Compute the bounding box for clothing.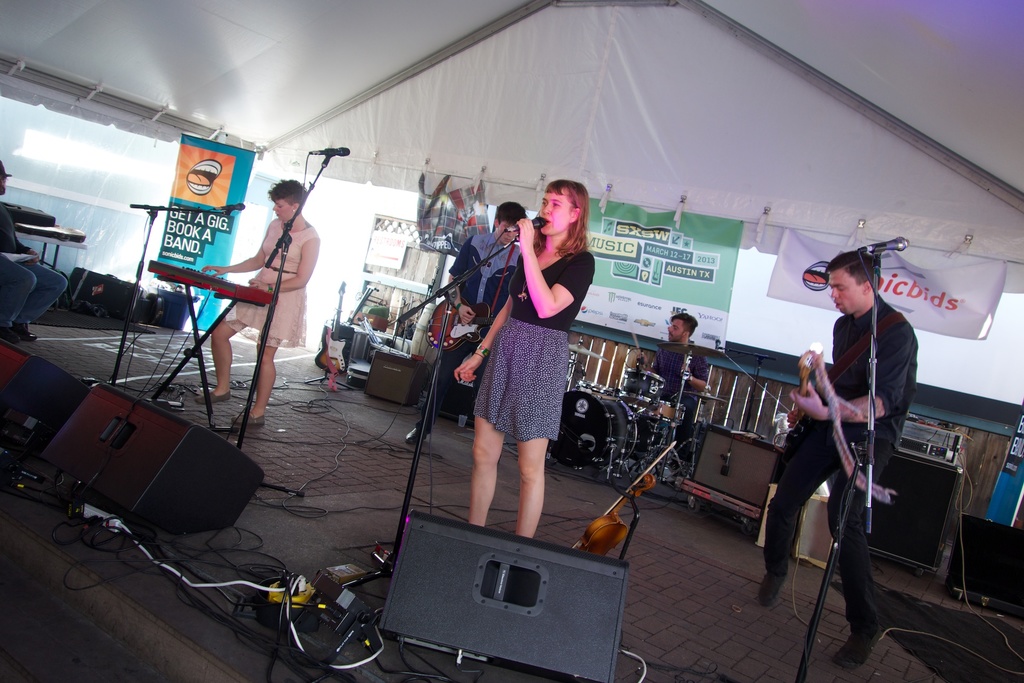
x1=412 y1=233 x2=520 y2=433.
